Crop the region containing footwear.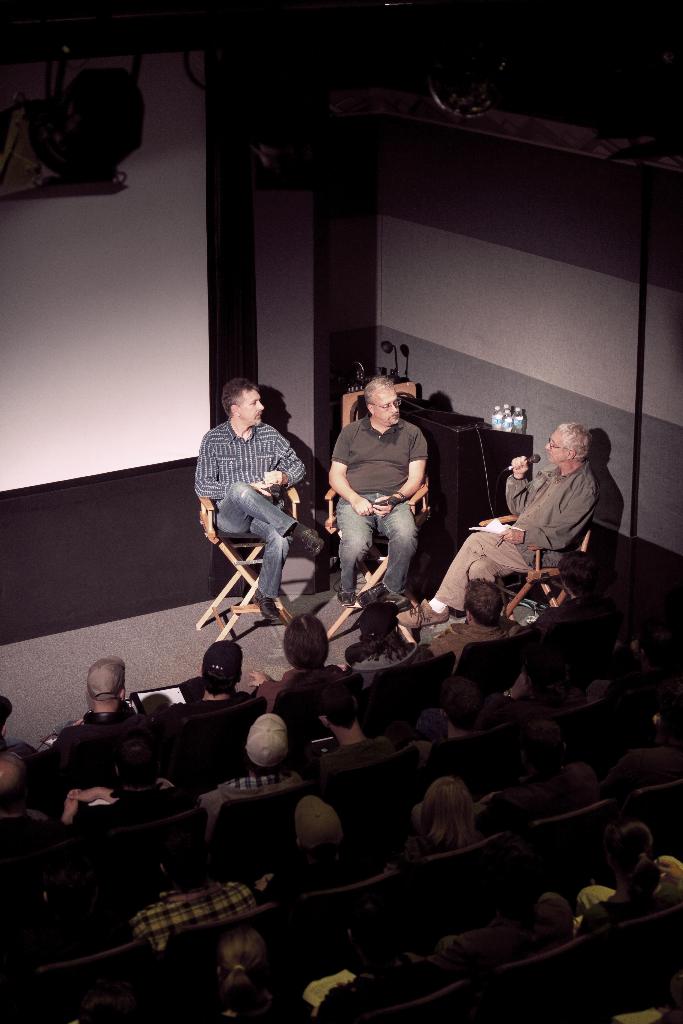
Crop region: (356, 577, 390, 608).
